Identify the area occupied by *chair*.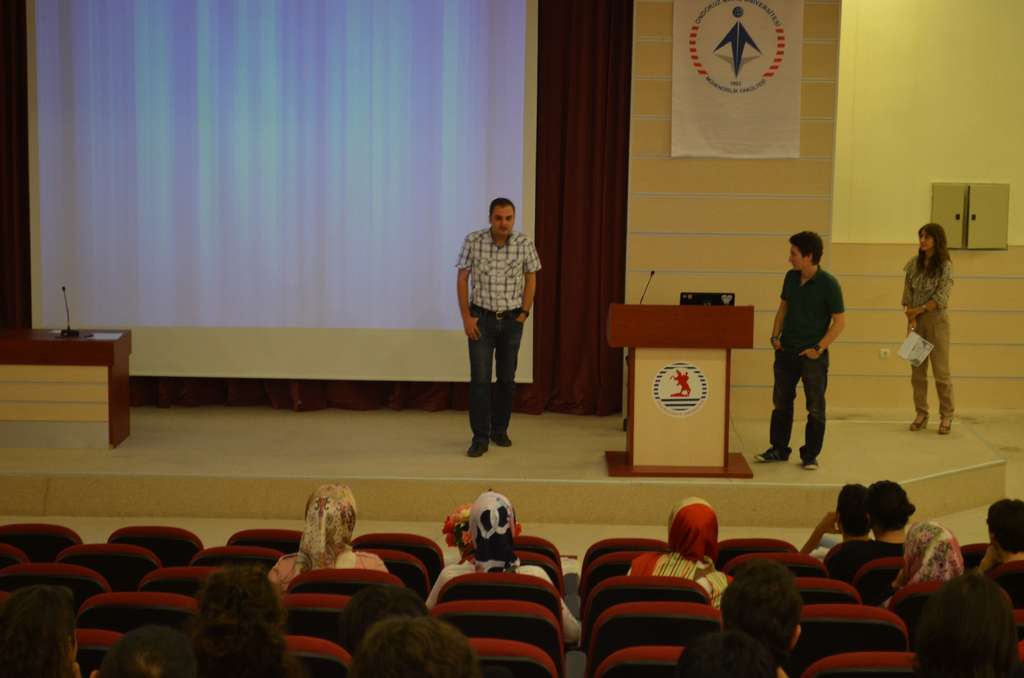
Area: [x1=803, y1=651, x2=922, y2=677].
